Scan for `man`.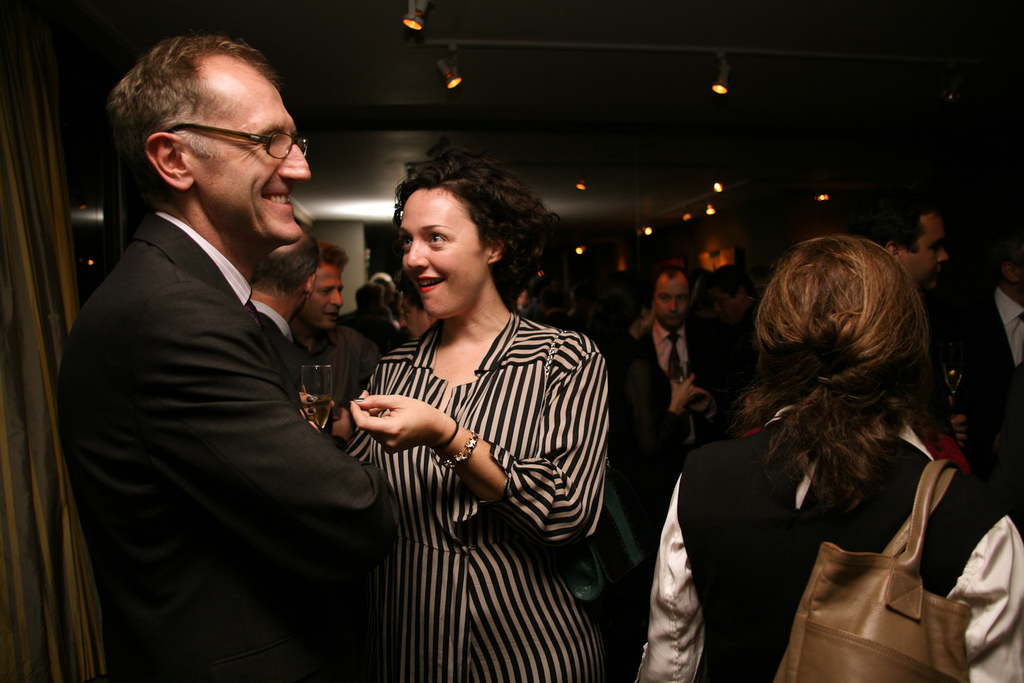
Scan result: bbox=[859, 194, 946, 300].
